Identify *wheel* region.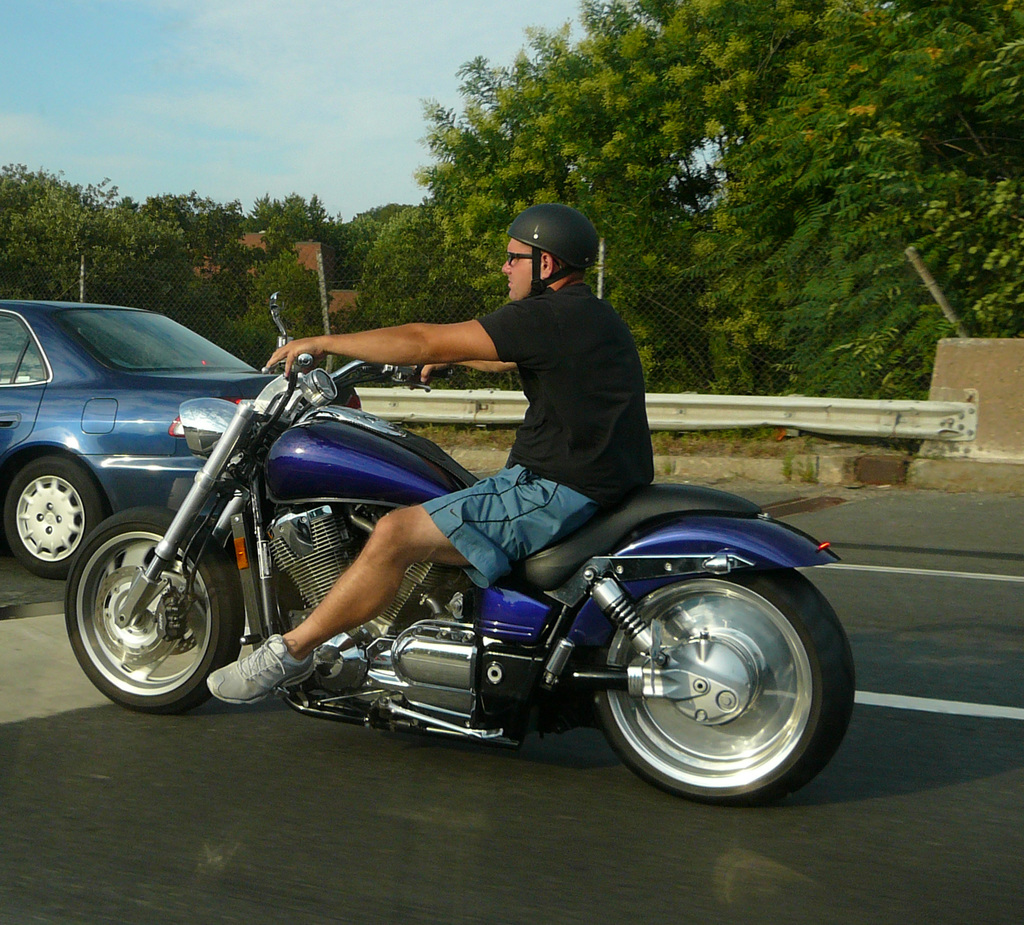
Region: box(548, 544, 854, 799).
